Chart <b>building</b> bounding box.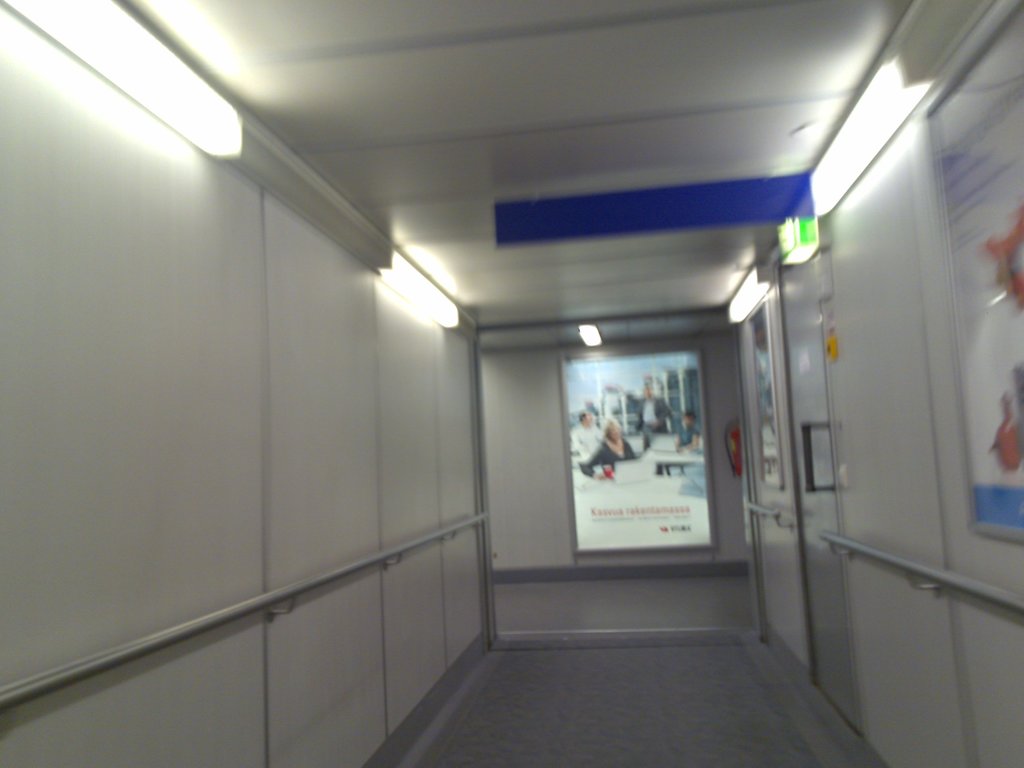
Charted: left=0, top=0, right=1023, bottom=764.
